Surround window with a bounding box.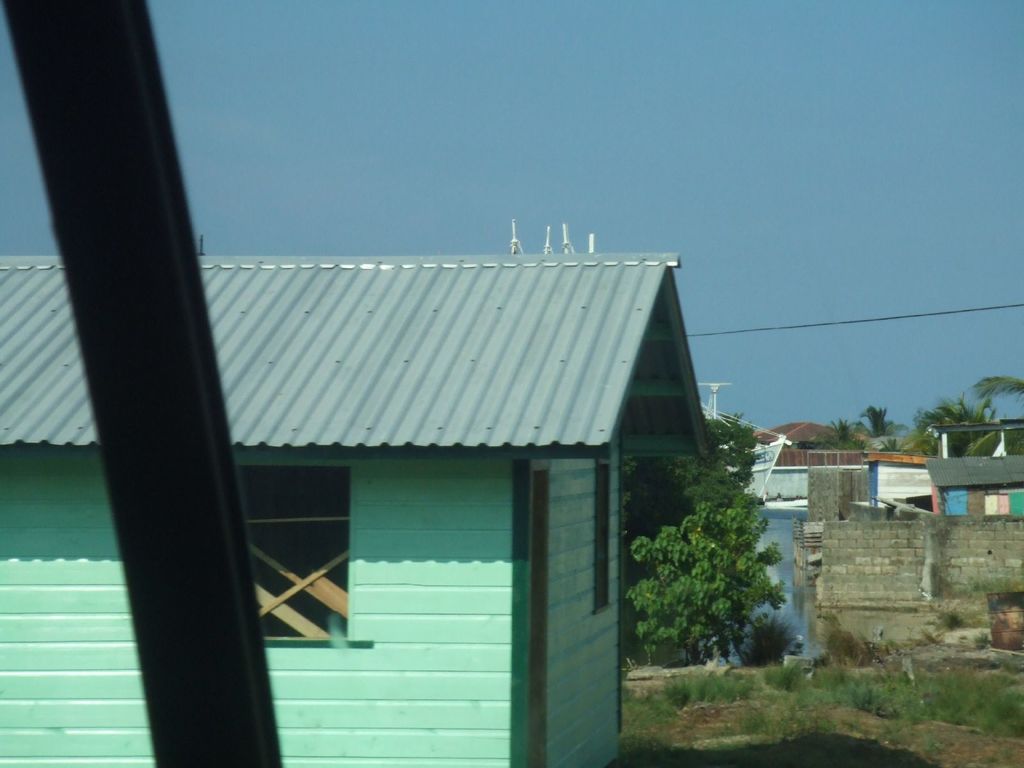
bbox(592, 452, 614, 604).
